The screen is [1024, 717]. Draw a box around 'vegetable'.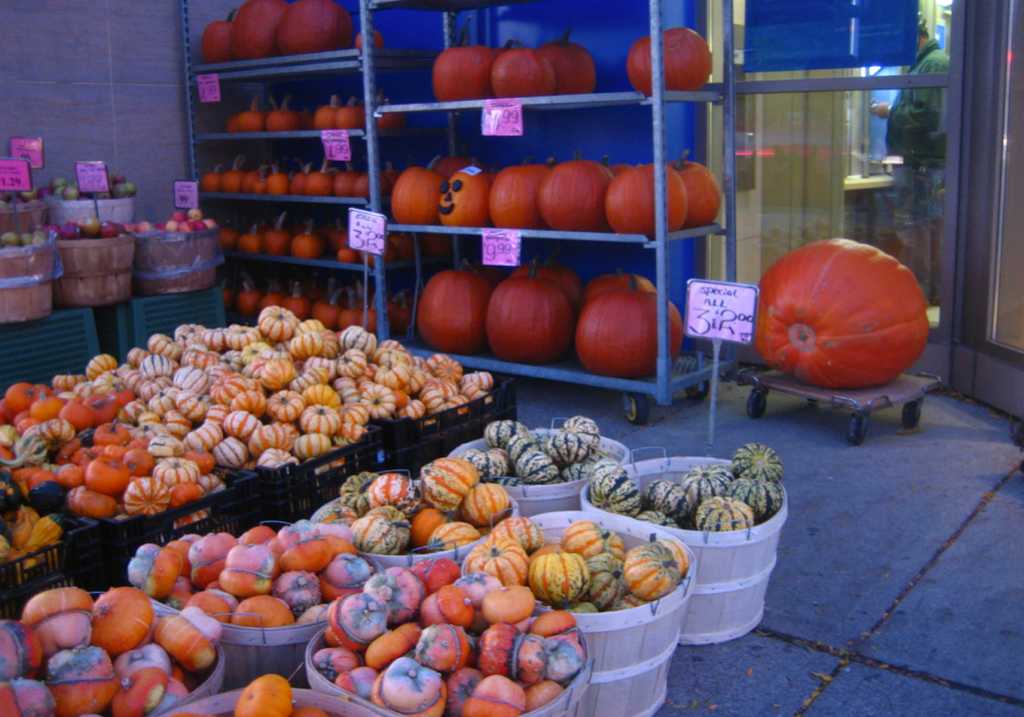
318, 504, 373, 526.
